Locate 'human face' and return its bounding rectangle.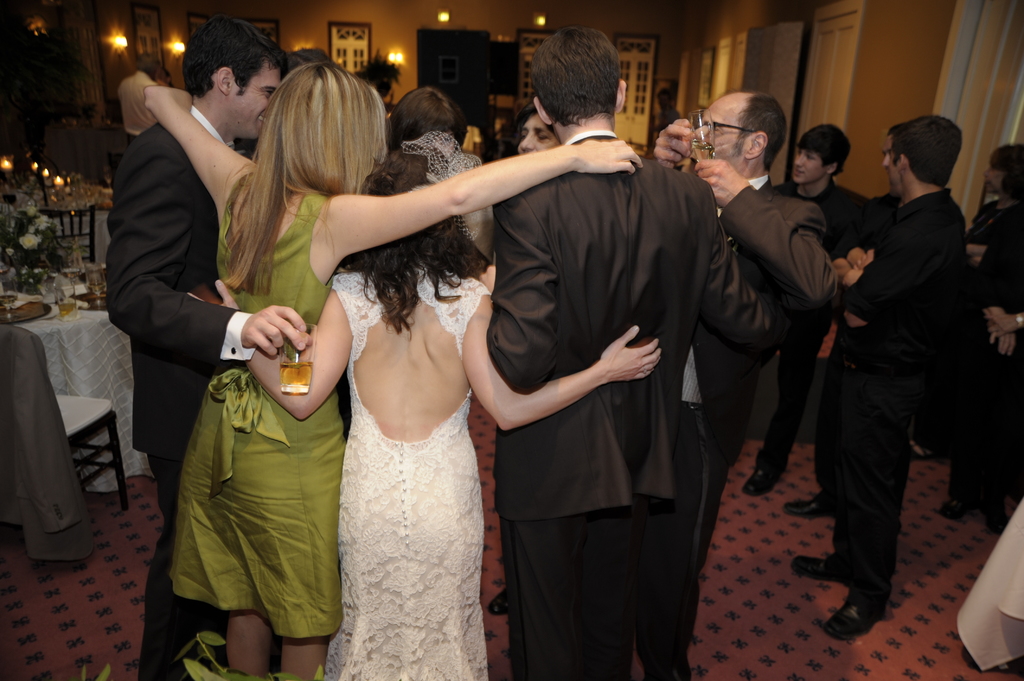
[228,55,285,136].
